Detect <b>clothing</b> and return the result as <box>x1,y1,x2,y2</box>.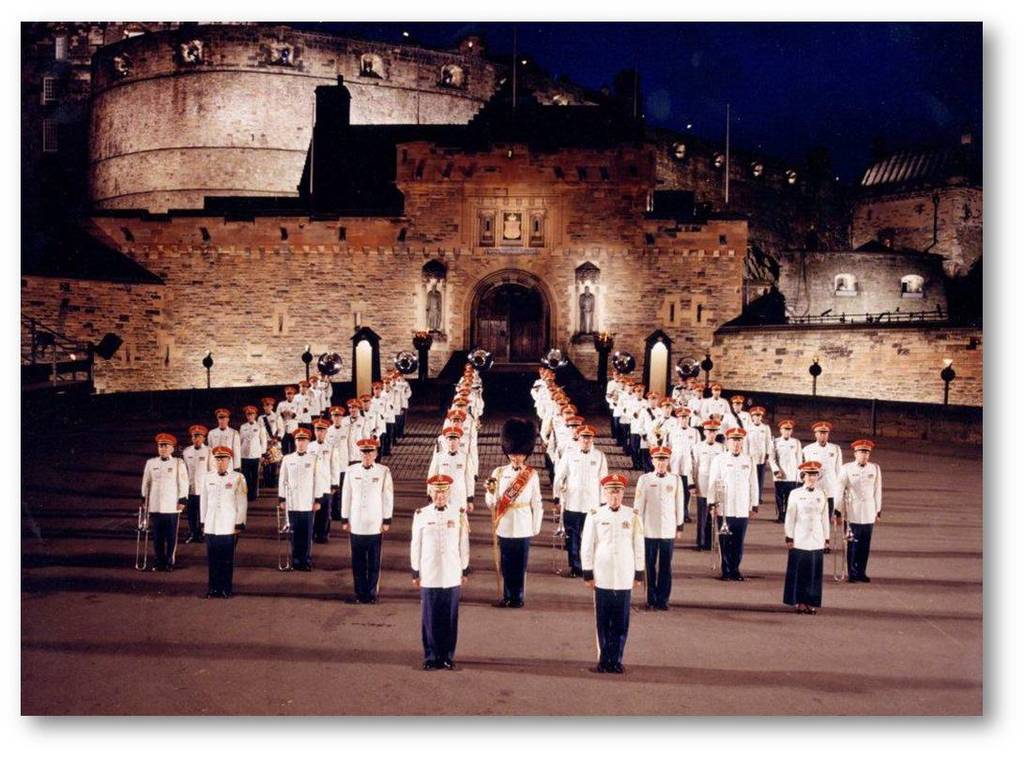
<box>482,460,535,593</box>.
